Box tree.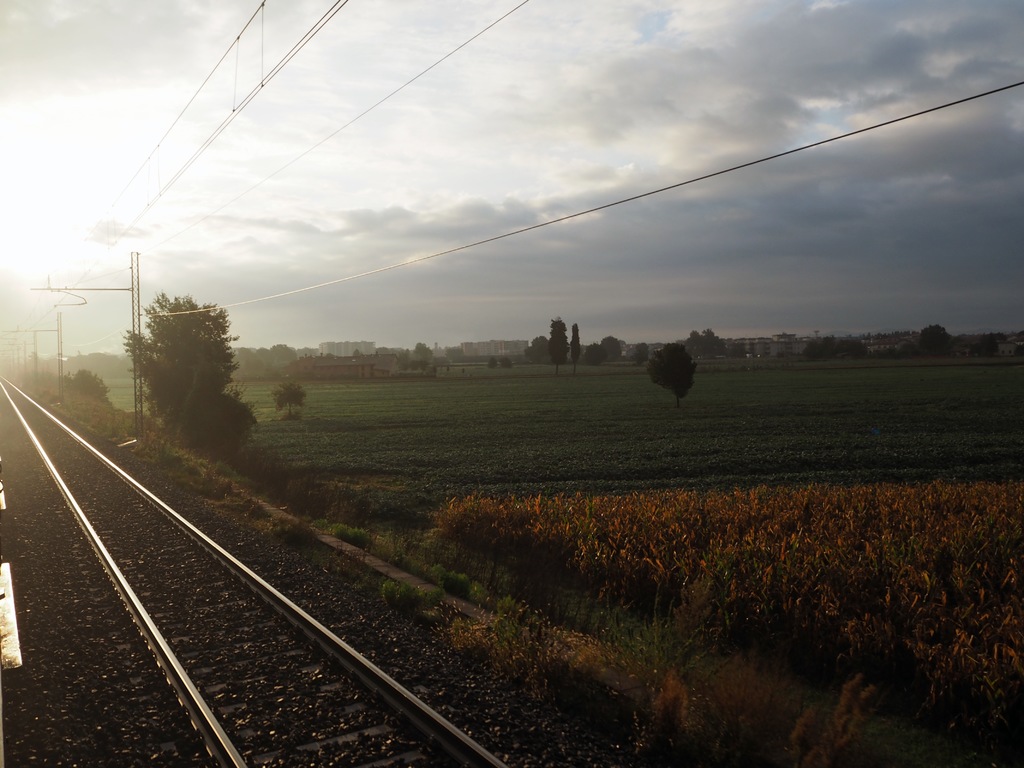
detection(920, 323, 954, 355).
